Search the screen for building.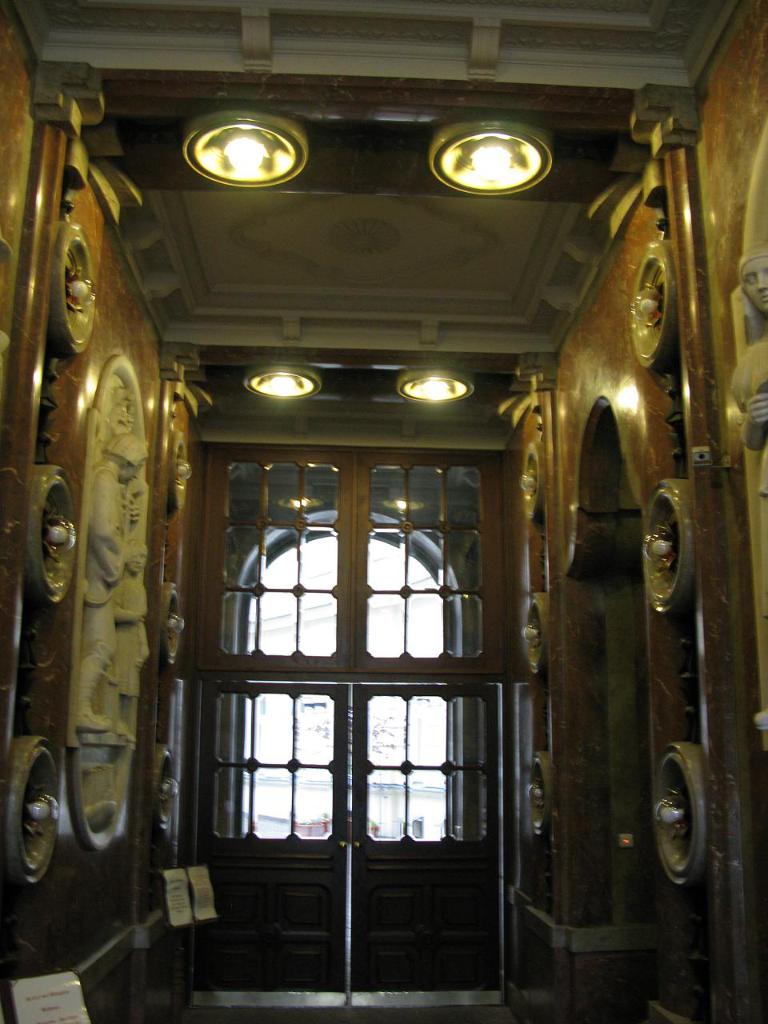
Found at [x1=0, y1=0, x2=767, y2=1023].
